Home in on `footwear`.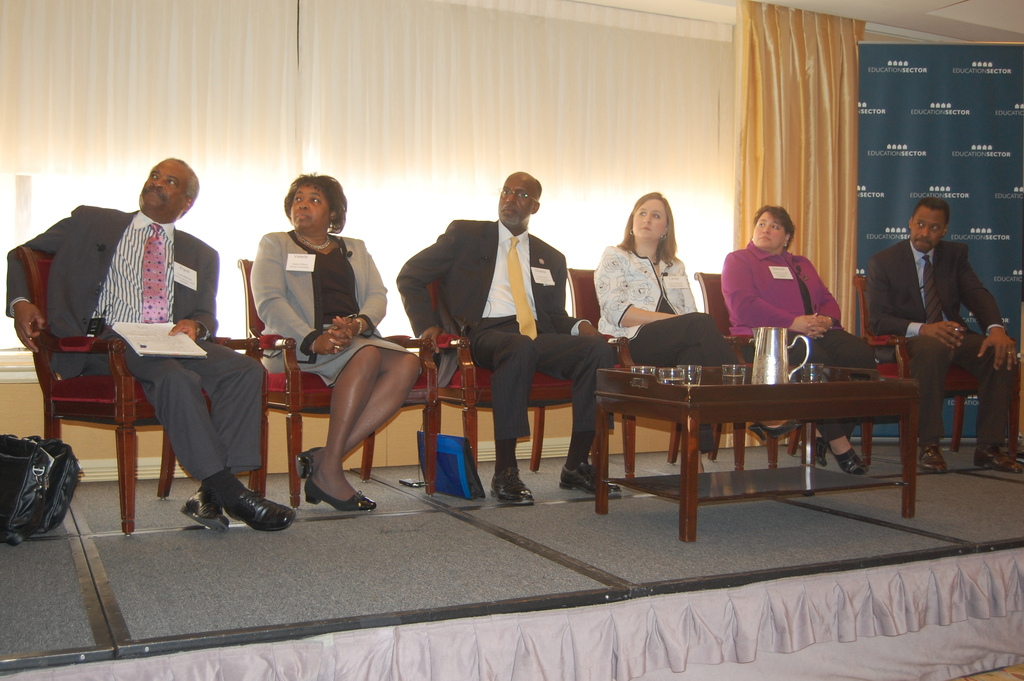
Homed in at <bbox>751, 419, 801, 440</bbox>.
